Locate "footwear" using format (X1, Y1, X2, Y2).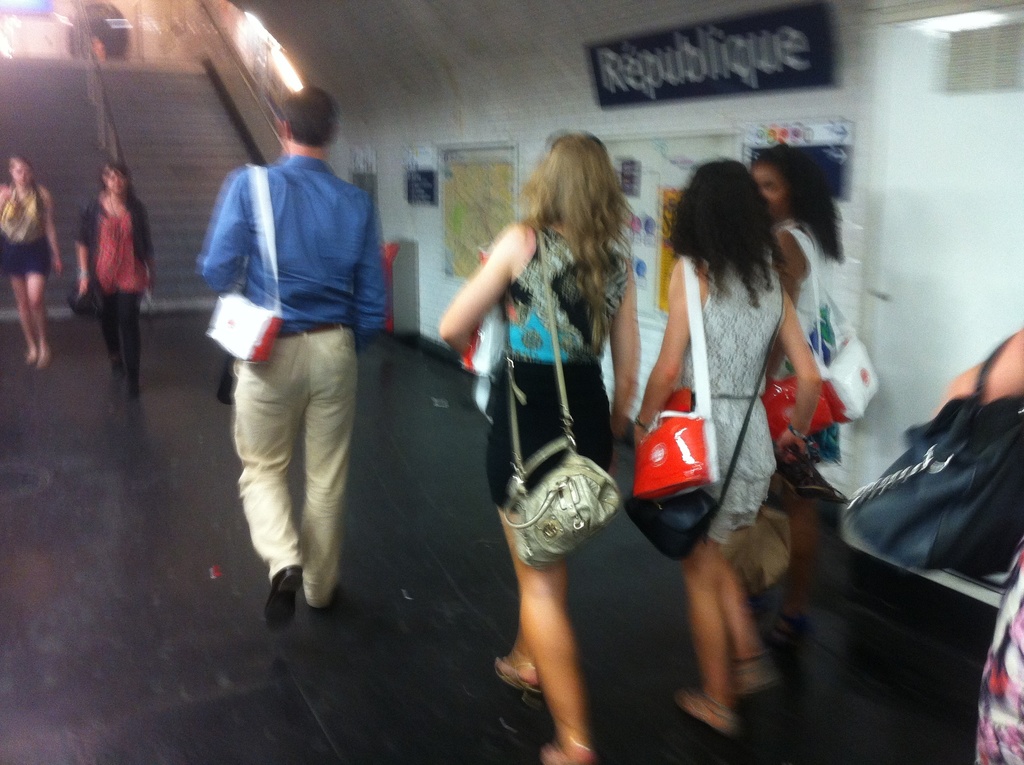
(303, 579, 342, 613).
